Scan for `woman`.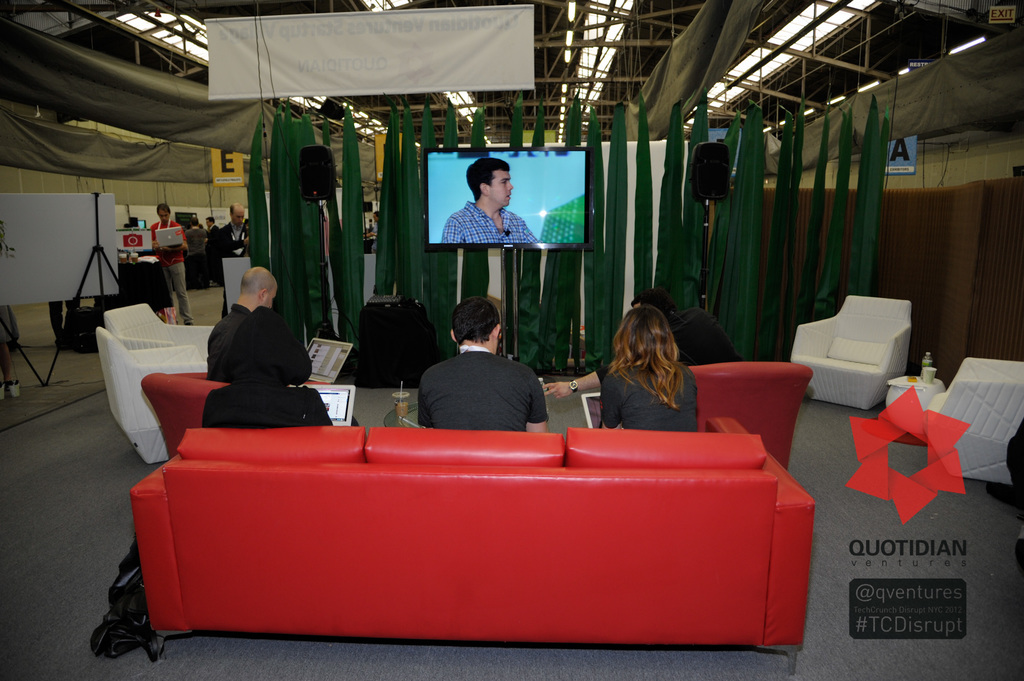
Scan result: (x1=594, y1=300, x2=699, y2=431).
